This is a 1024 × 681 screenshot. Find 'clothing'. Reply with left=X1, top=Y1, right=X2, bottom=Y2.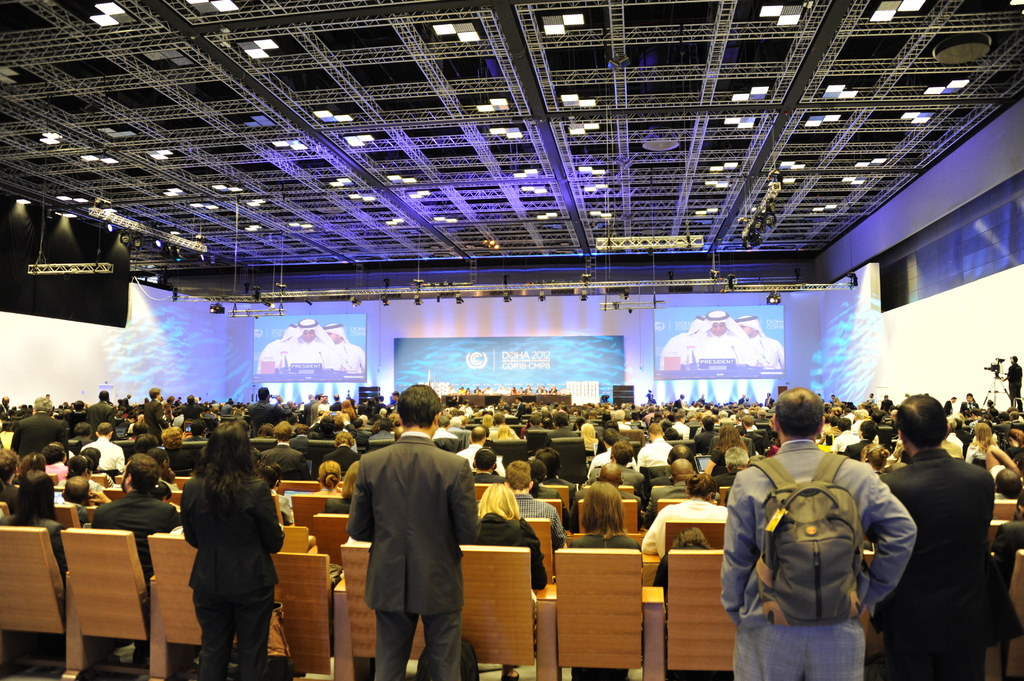
left=187, top=432, right=207, bottom=461.
